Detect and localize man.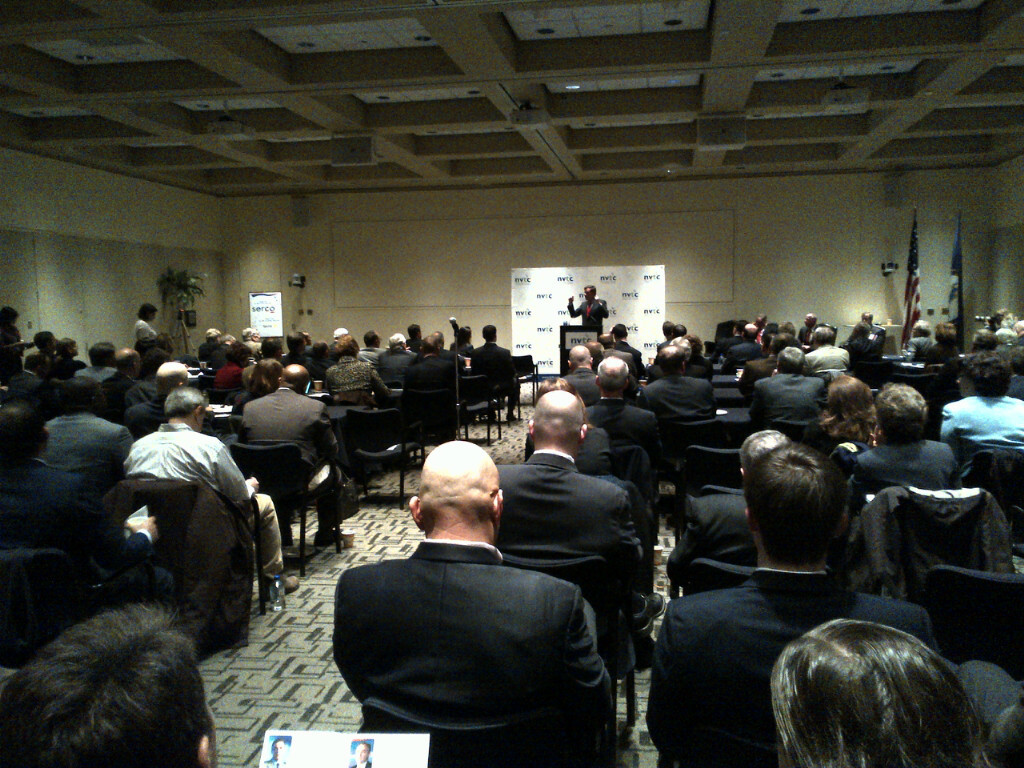
Localized at 404:333:461:415.
